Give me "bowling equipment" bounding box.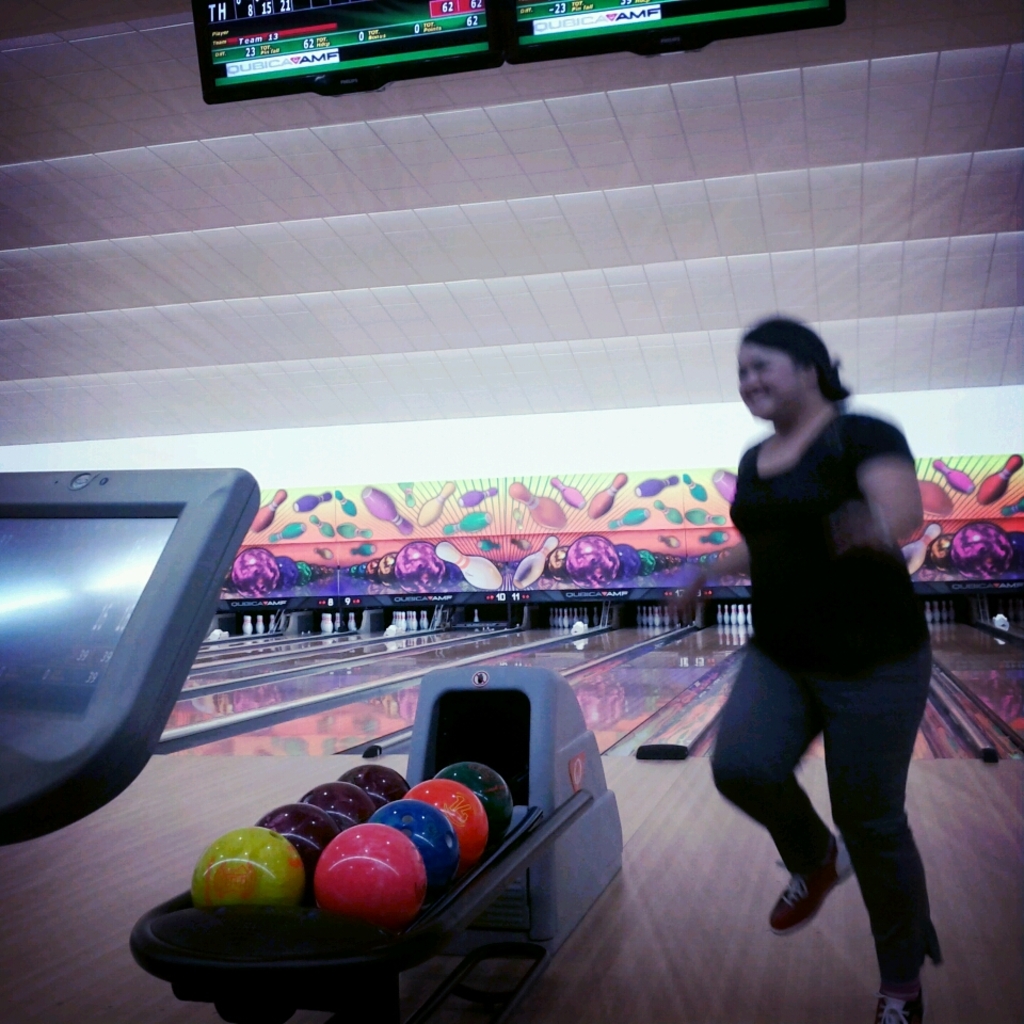
<bbox>628, 604, 707, 639</bbox>.
